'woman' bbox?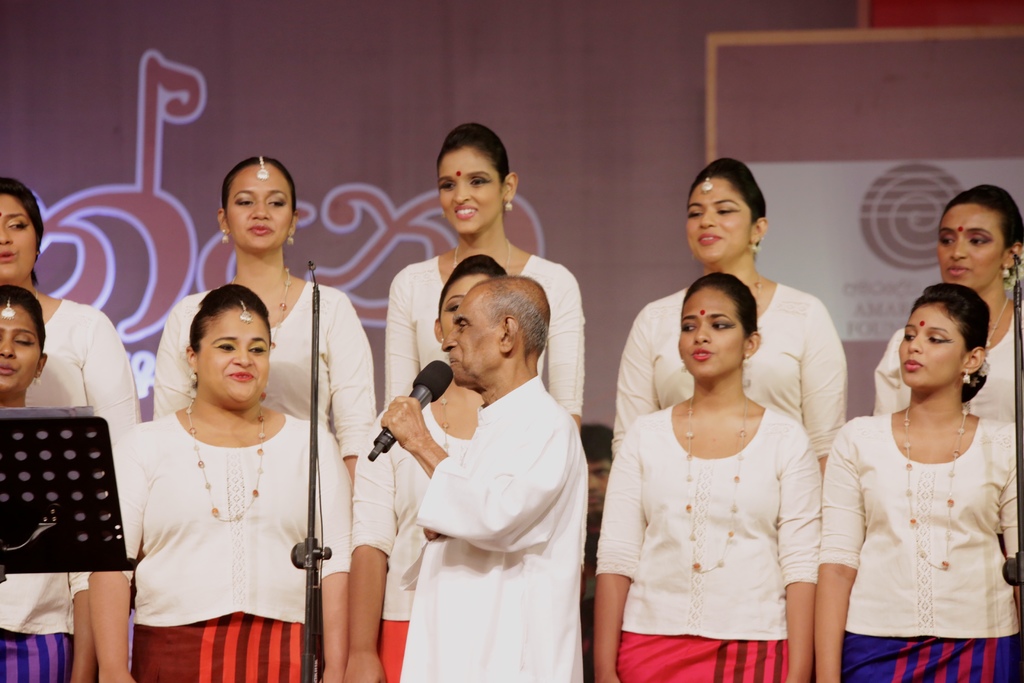
[612, 158, 840, 460]
